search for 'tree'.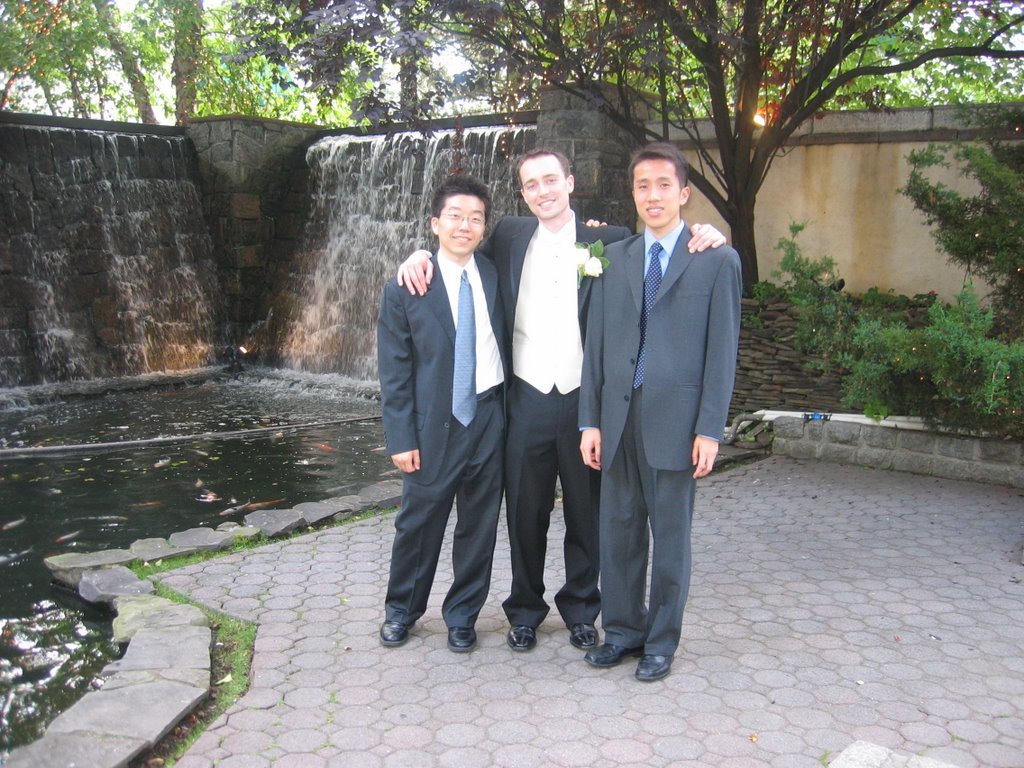
Found at x1=421, y1=0, x2=897, y2=272.
